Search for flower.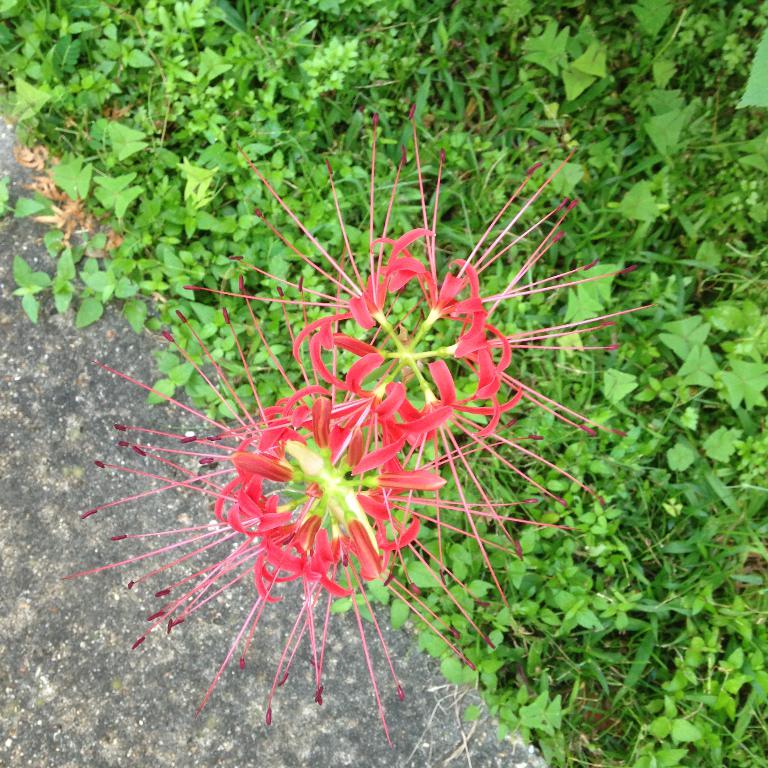
Found at locate(103, 228, 562, 687).
